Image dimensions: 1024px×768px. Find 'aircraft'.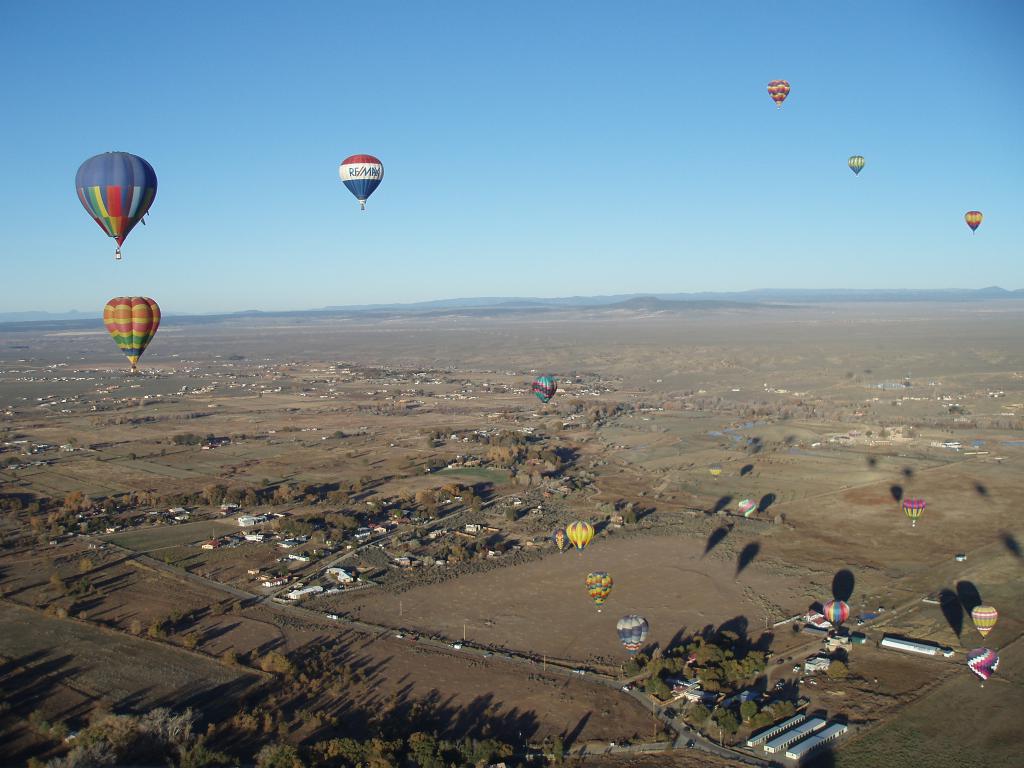
detection(59, 150, 152, 266).
